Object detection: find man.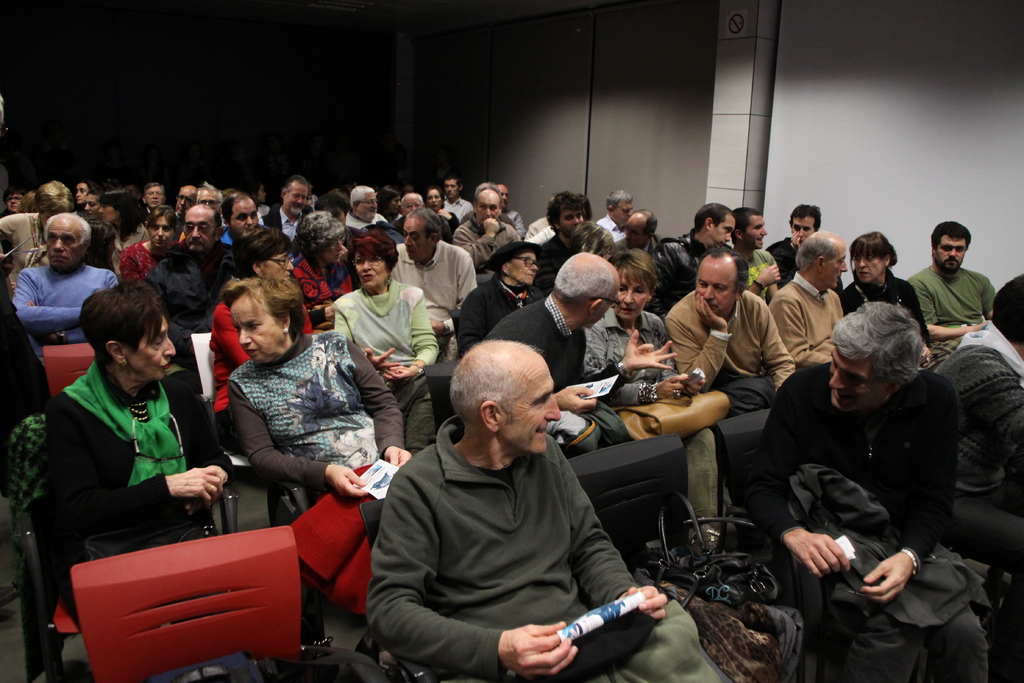
bbox(9, 212, 119, 359).
